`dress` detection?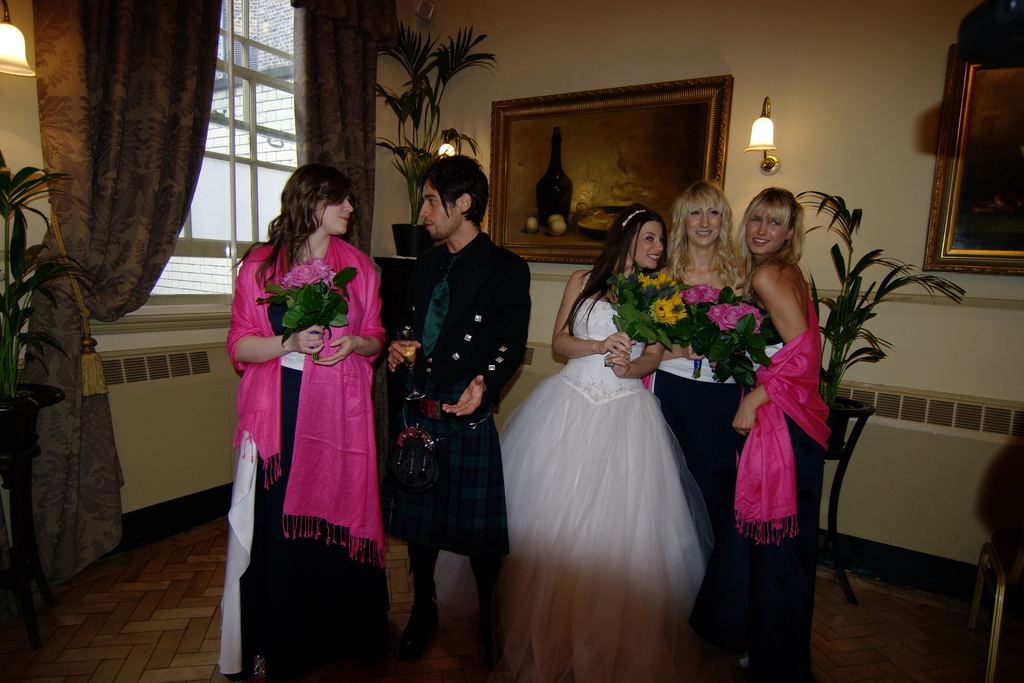
detection(431, 276, 719, 682)
